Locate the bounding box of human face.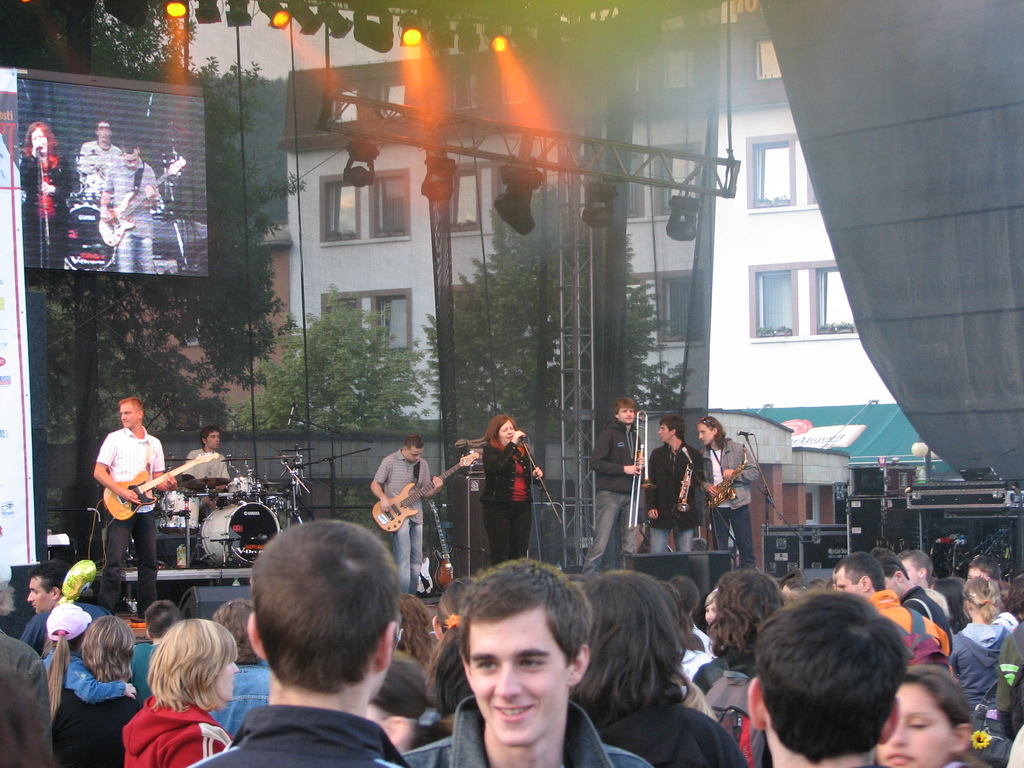
Bounding box: {"left": 880, "top": 684, "right": 952, "bottom": 767}.
